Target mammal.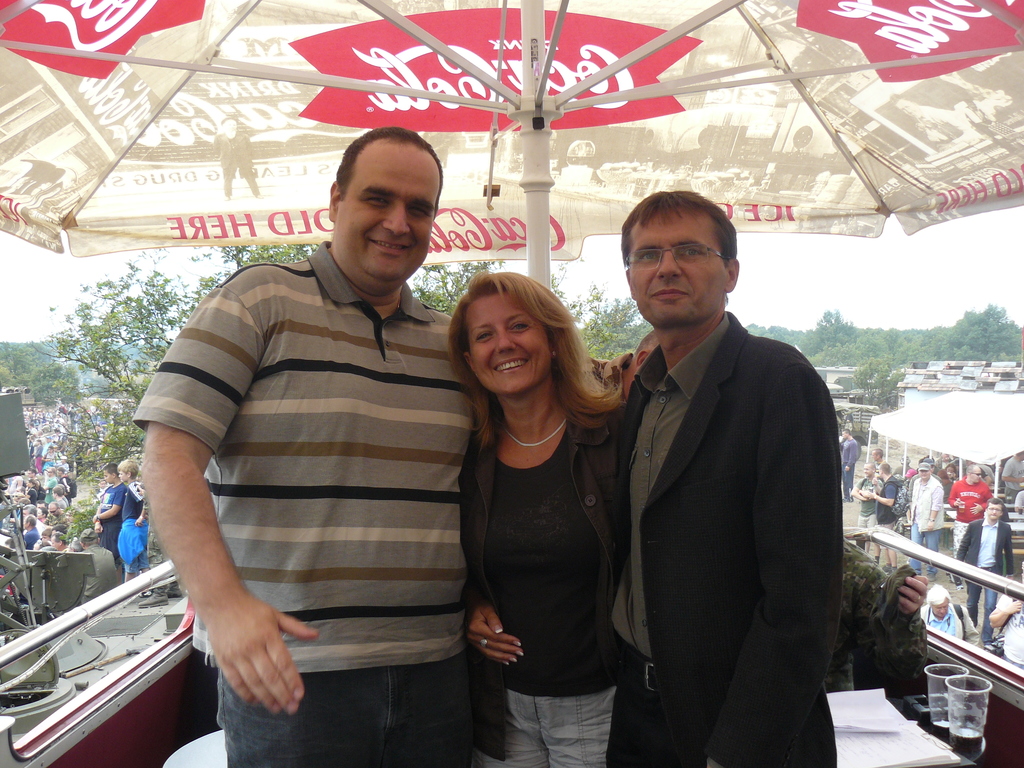
Target region: region(608, 186, 841, 767).
